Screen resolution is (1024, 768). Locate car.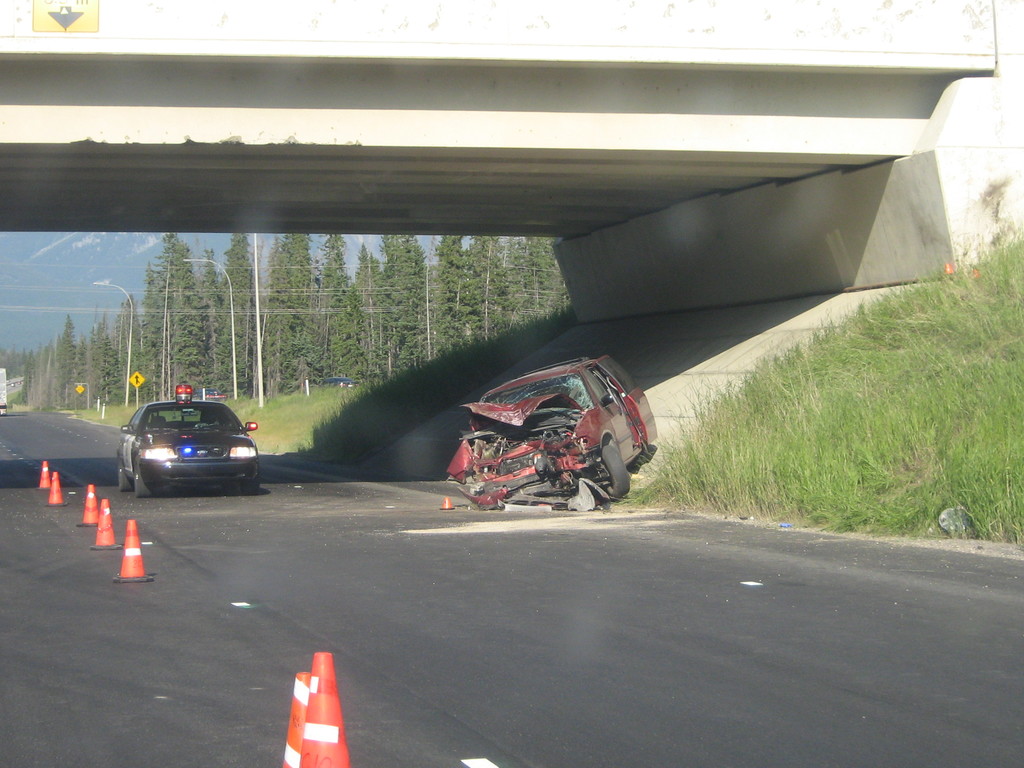
detection(120, 392, 265, 494).
